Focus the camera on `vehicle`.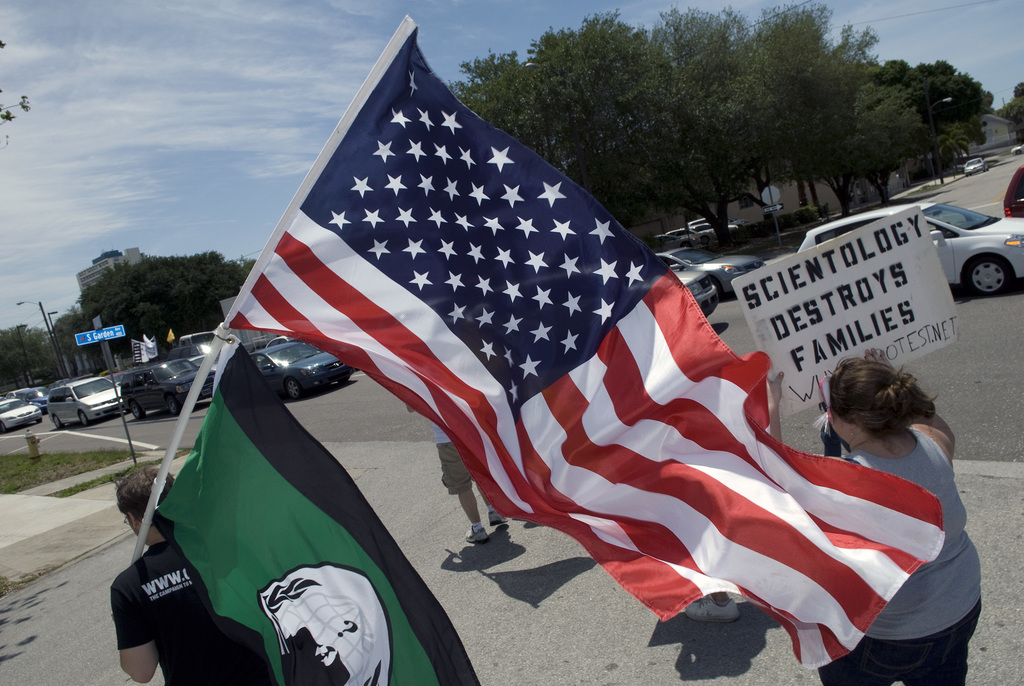
Focus region: [left=0, top=395, right=42, bottom=433].
